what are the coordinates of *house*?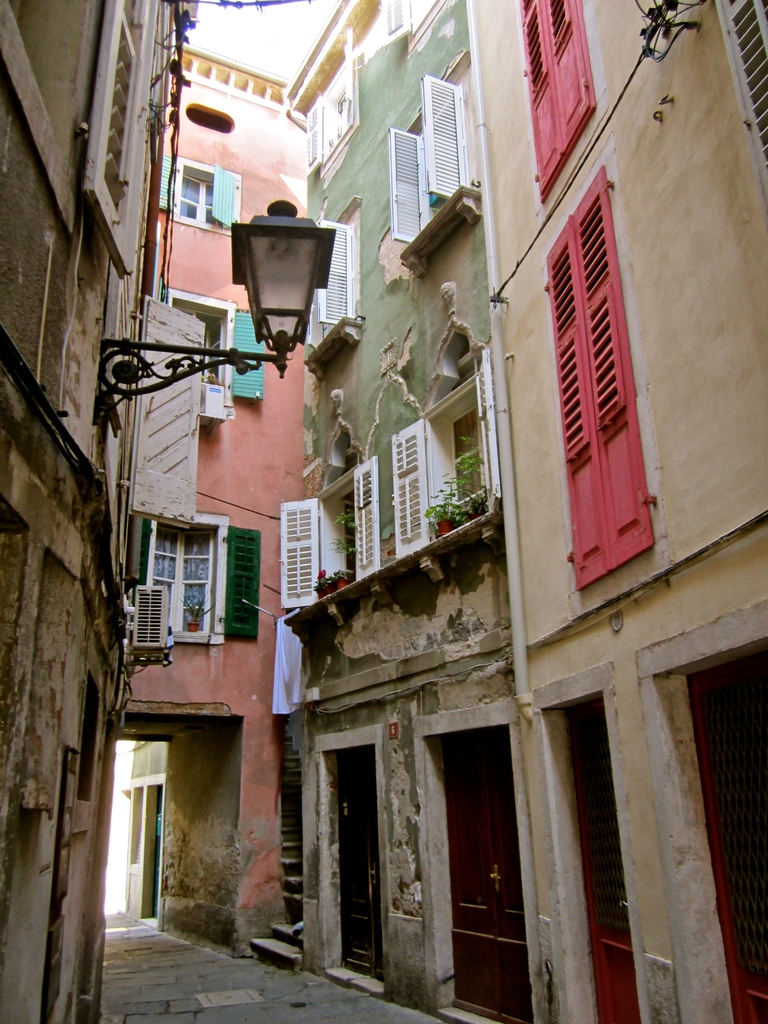
x1=472, y1=0, x2=767, y2=1023.
